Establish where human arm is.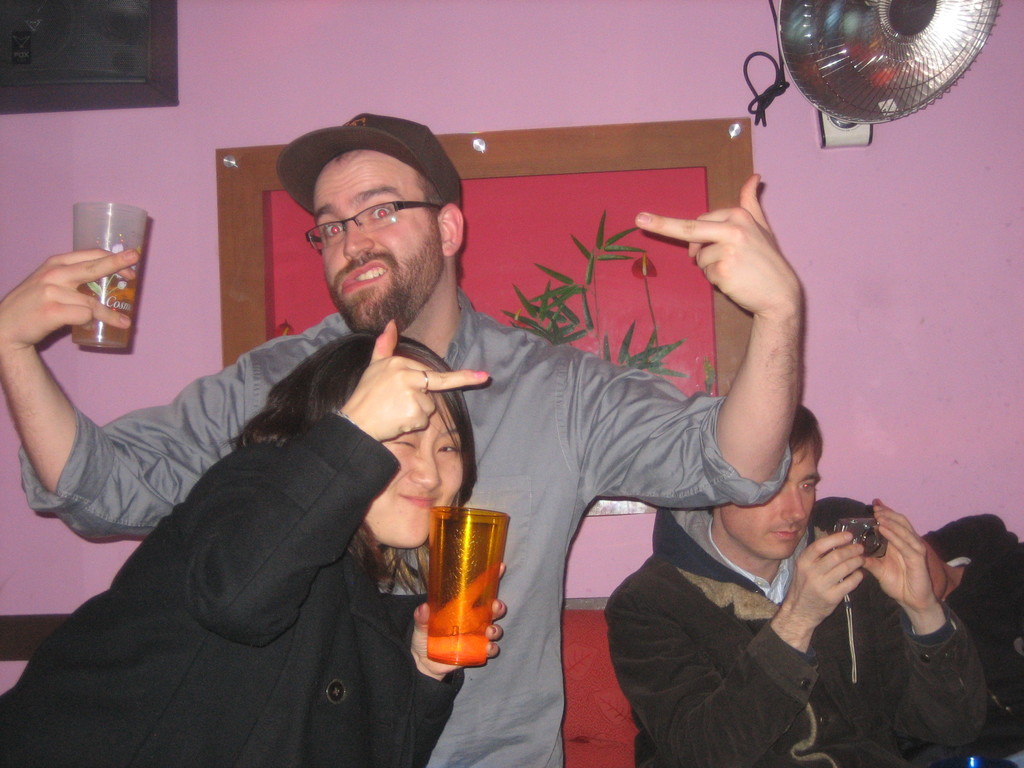
Established at 531:175:823:532.
